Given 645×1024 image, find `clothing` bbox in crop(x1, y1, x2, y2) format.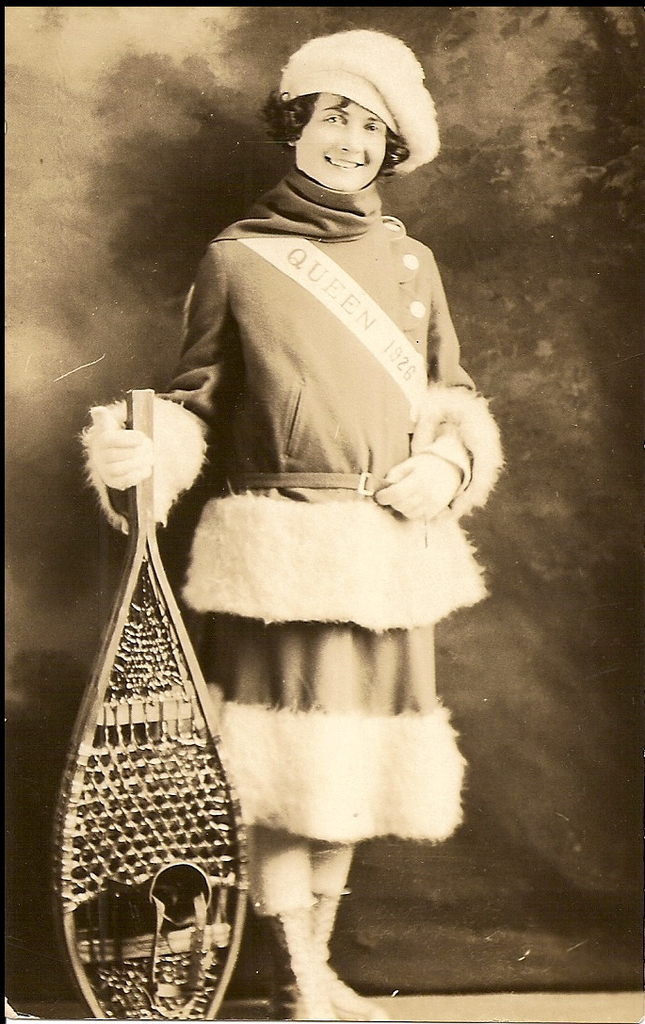
crop(130, 119, 505, 742).
